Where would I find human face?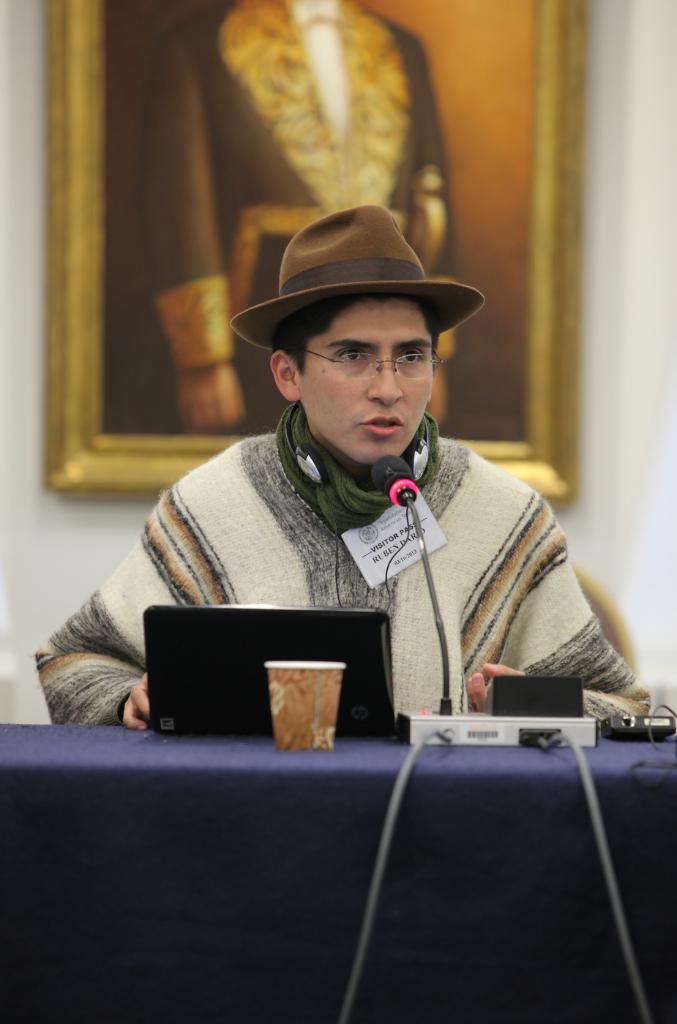
At (left=293, top=295, right=430, bottom=464).
